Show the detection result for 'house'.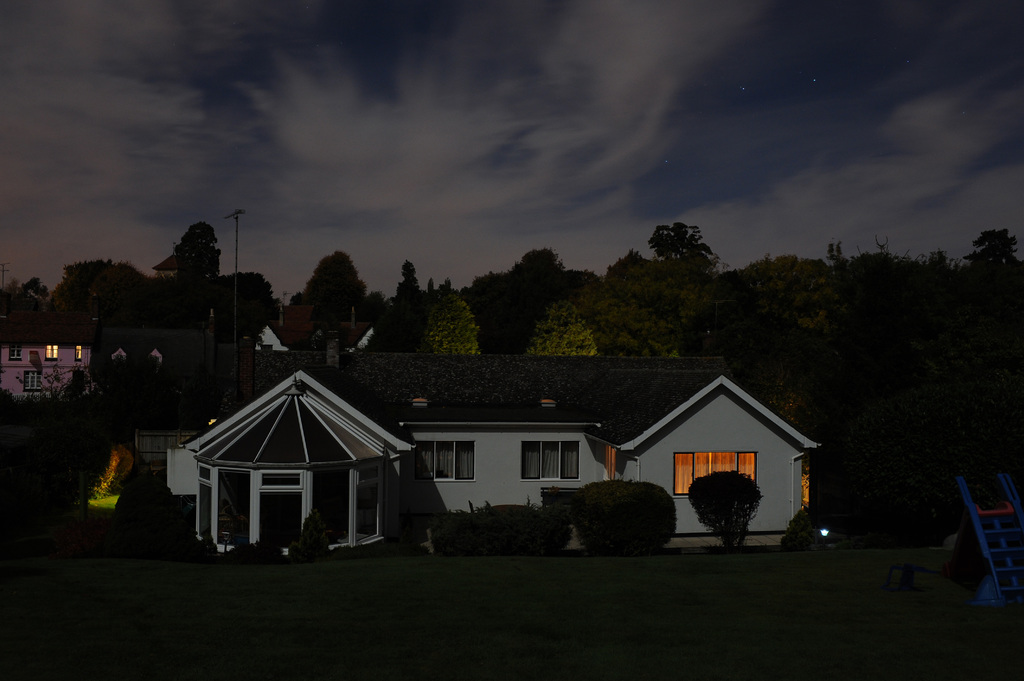
bbox=[97, 316, 227, 460].
